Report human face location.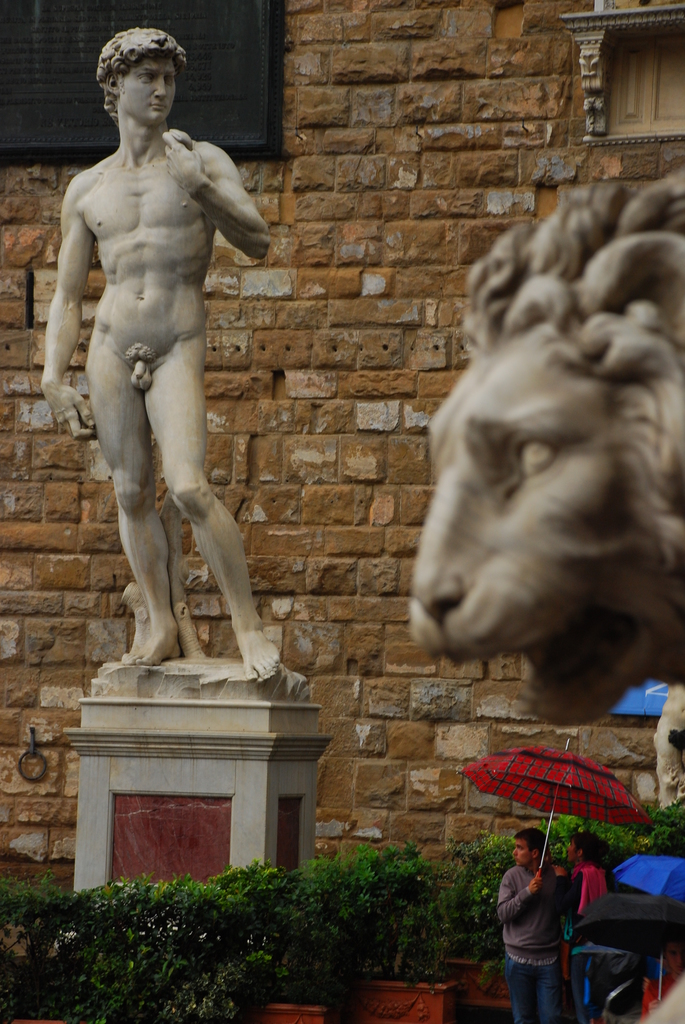
Report: (563, 843, 580, 853).
